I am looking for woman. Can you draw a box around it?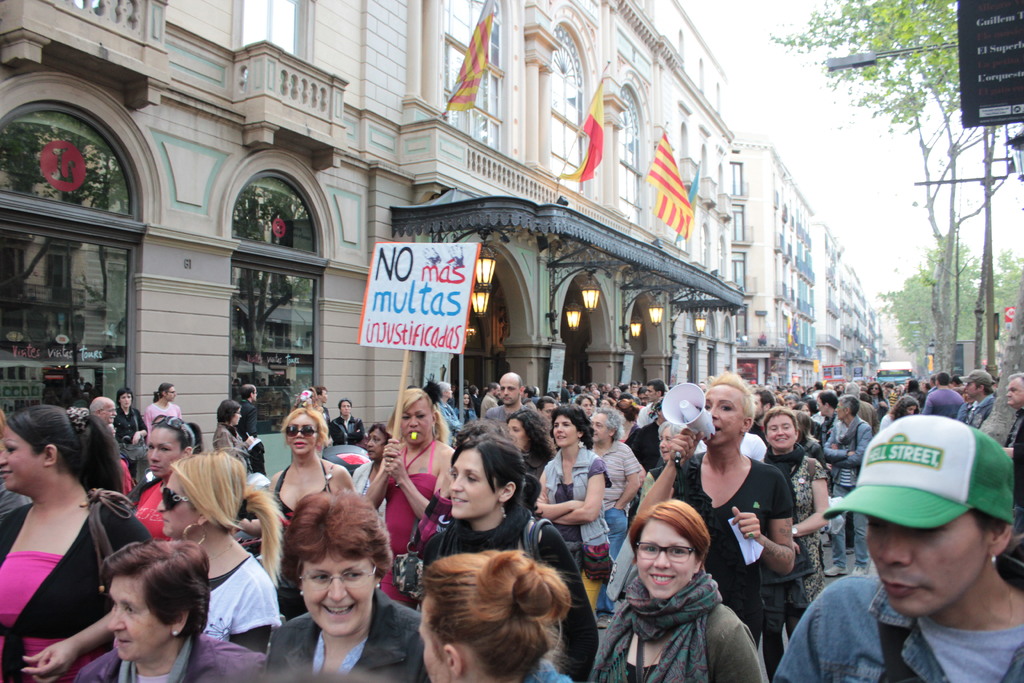
Sure, the bounding box is detection(268, 399, 356, 620).
